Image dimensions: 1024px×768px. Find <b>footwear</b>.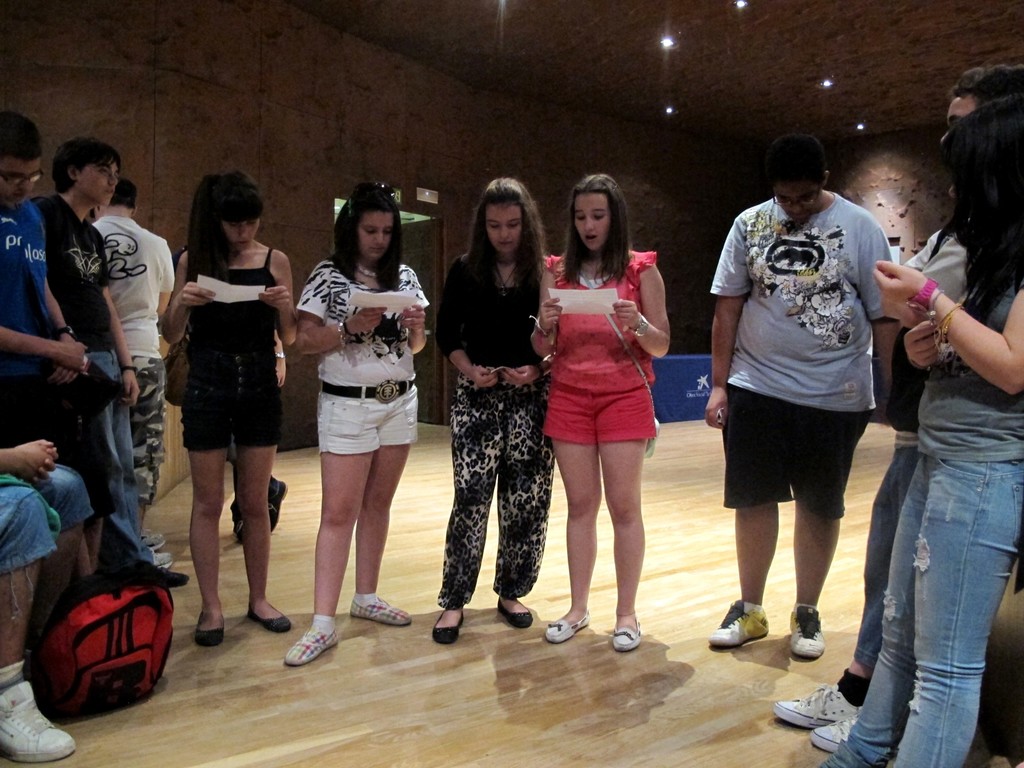
bbox=(783, 601, 824, 663).
